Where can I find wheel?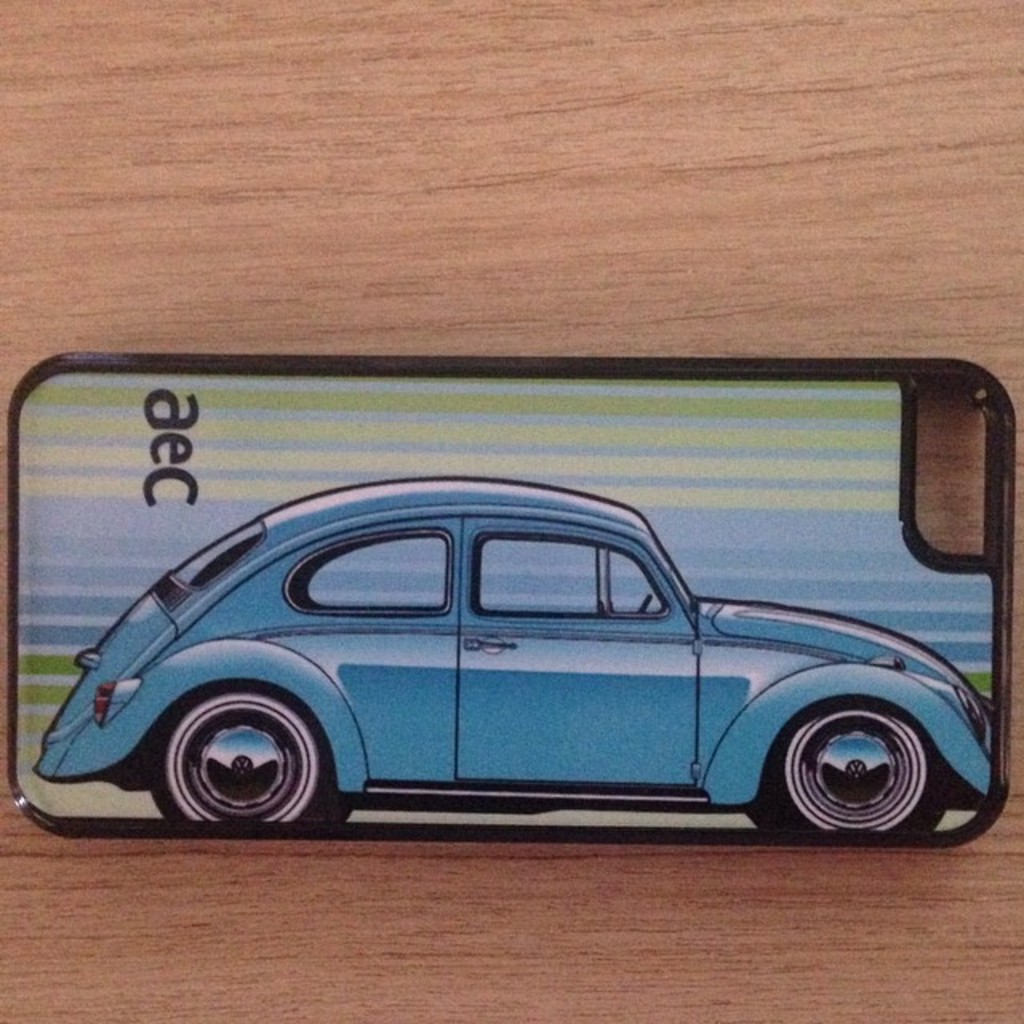
You can find it at <region>638, 592, 653, 613</region>.
